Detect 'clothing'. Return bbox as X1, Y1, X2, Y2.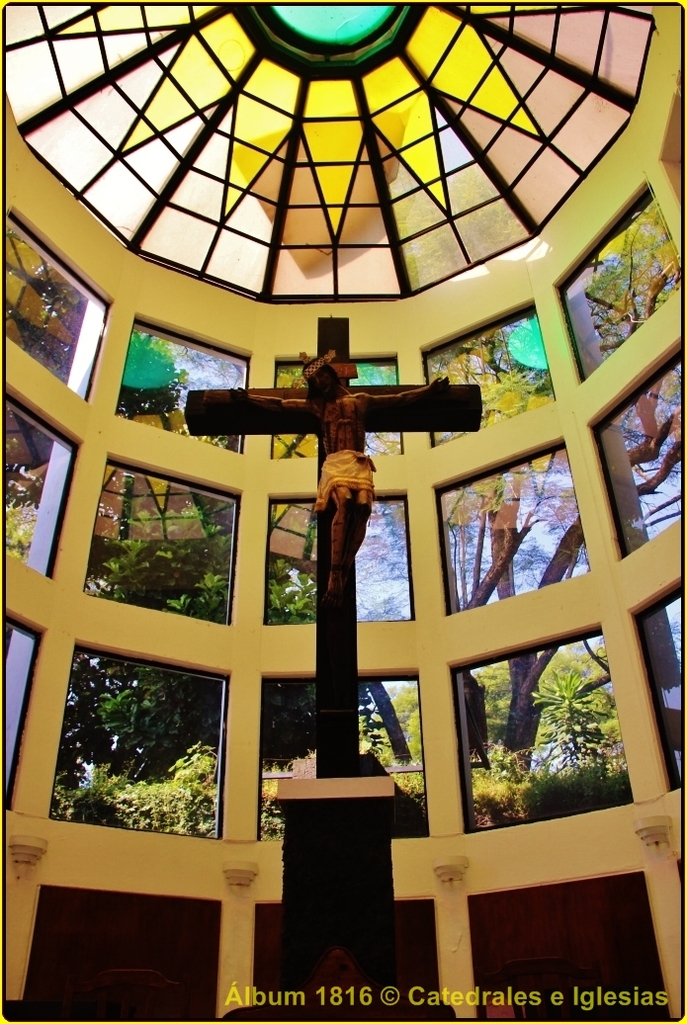
309, 448, 370, 530.
